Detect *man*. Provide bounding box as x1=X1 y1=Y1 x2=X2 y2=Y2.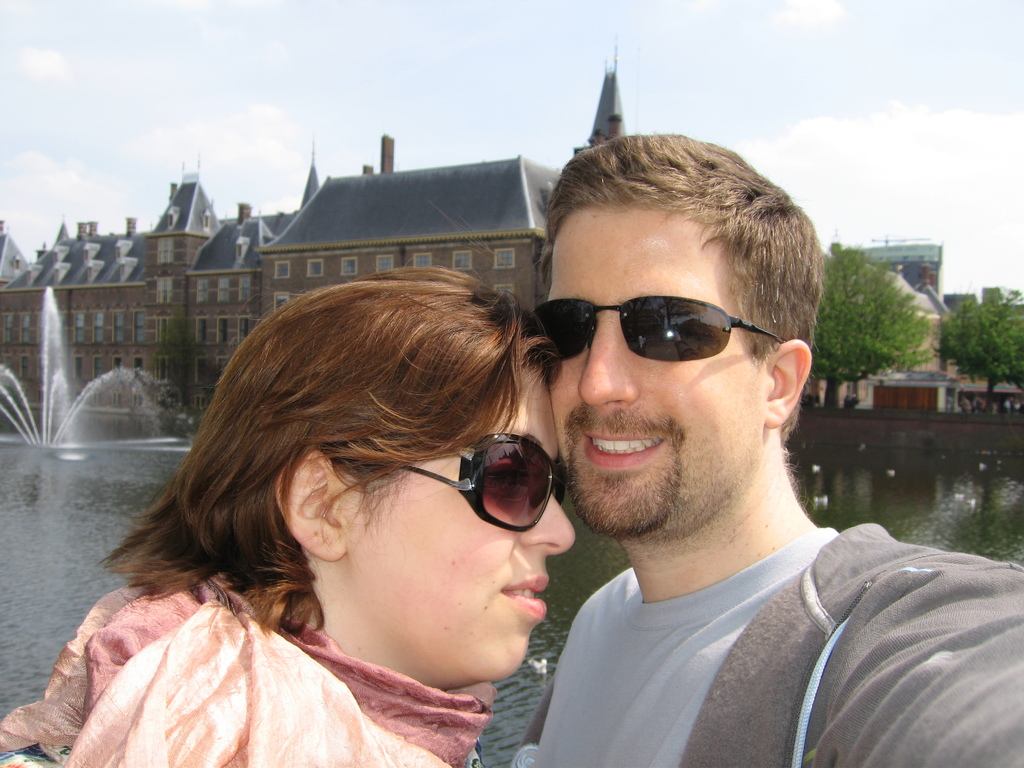
x1=535 y1=137 x2=1023 y2=765.
